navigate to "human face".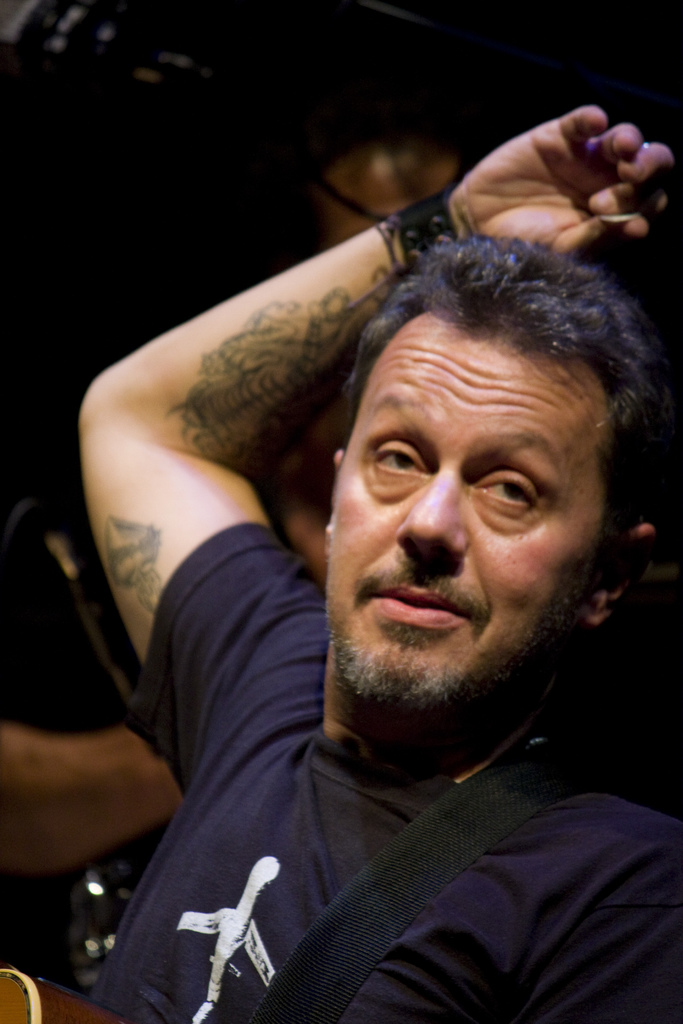
Navigation target: bbox(331, 317, 618, 717).
